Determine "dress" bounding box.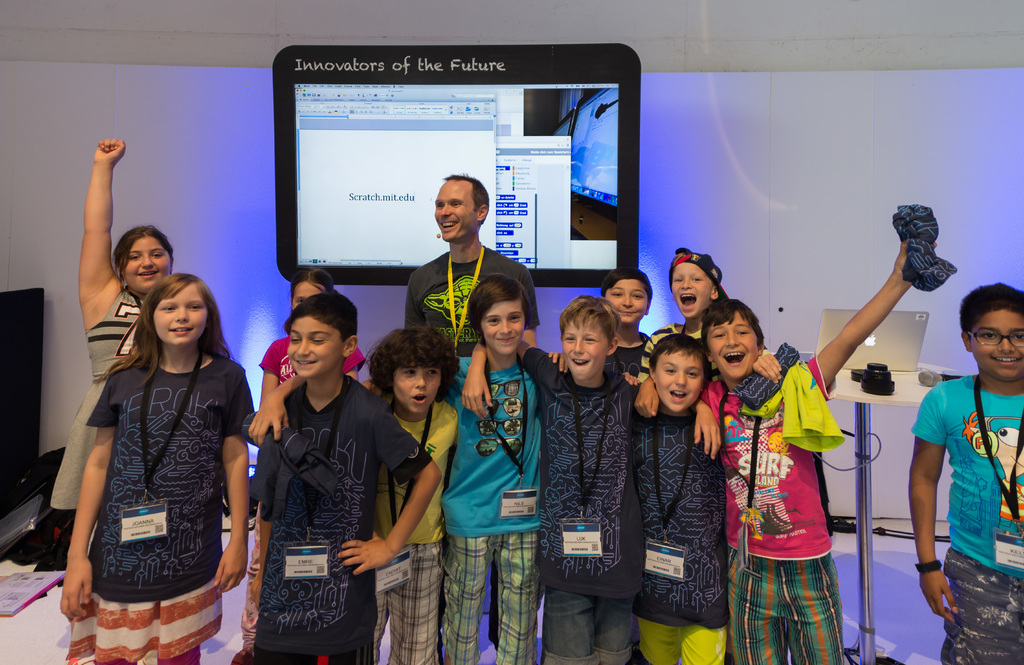
Determined: rect(49, 290, 144, 510).
